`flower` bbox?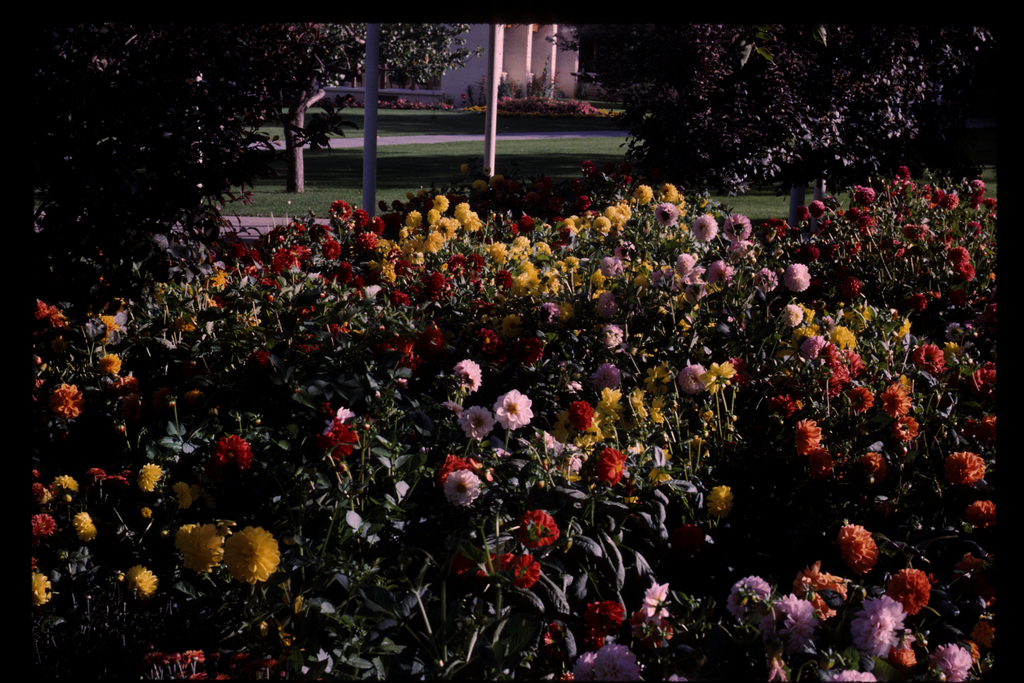
214:431:255:469
